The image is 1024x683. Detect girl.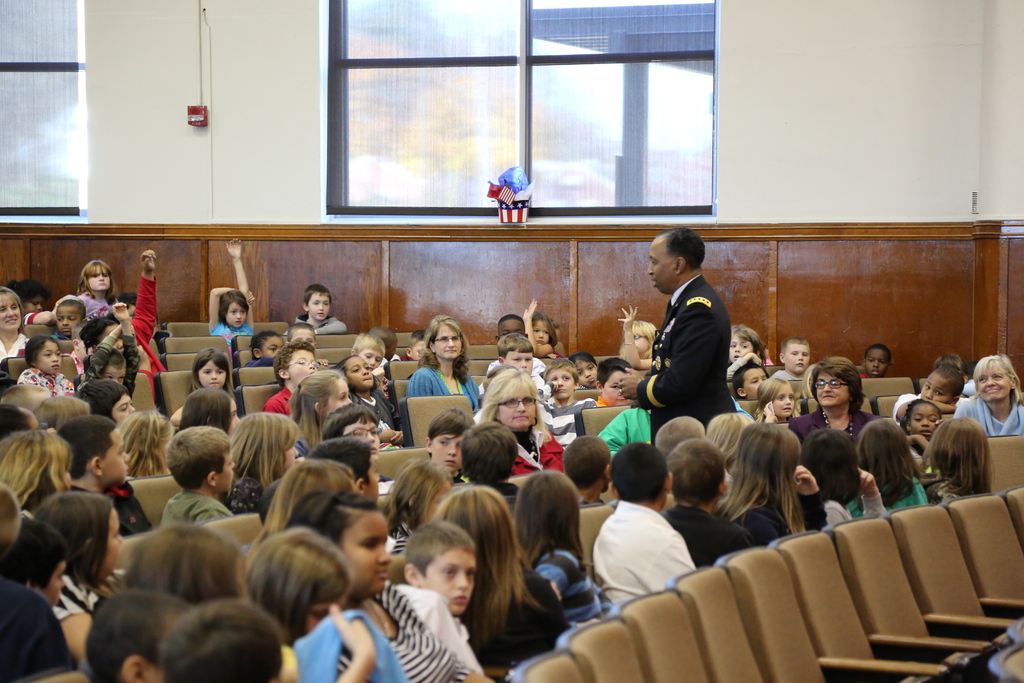
Detection: pyautogui.locateOnScreen(298, 371, 344, 454).
